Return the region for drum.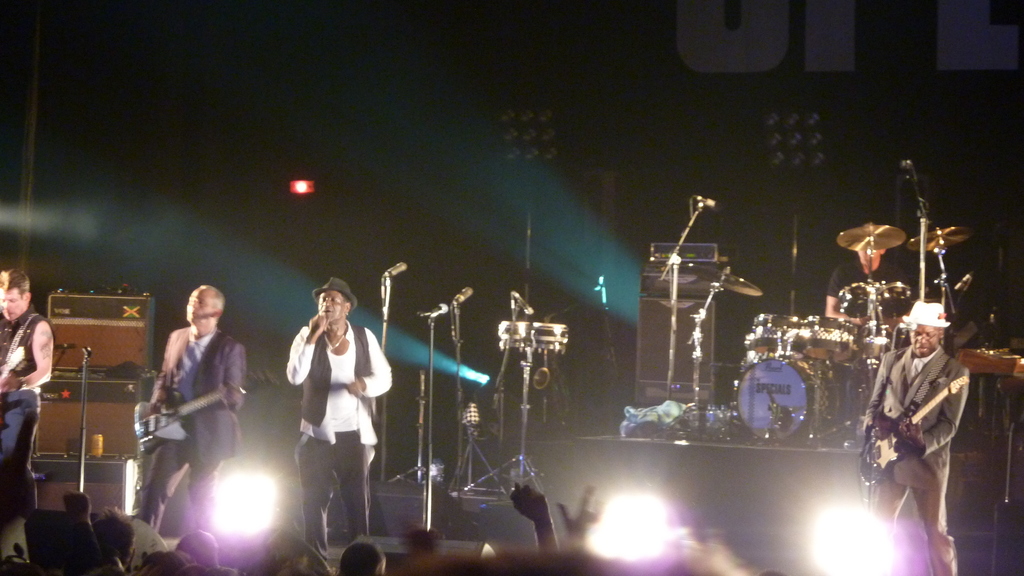
bbox=[836, 282, 870, 324].
